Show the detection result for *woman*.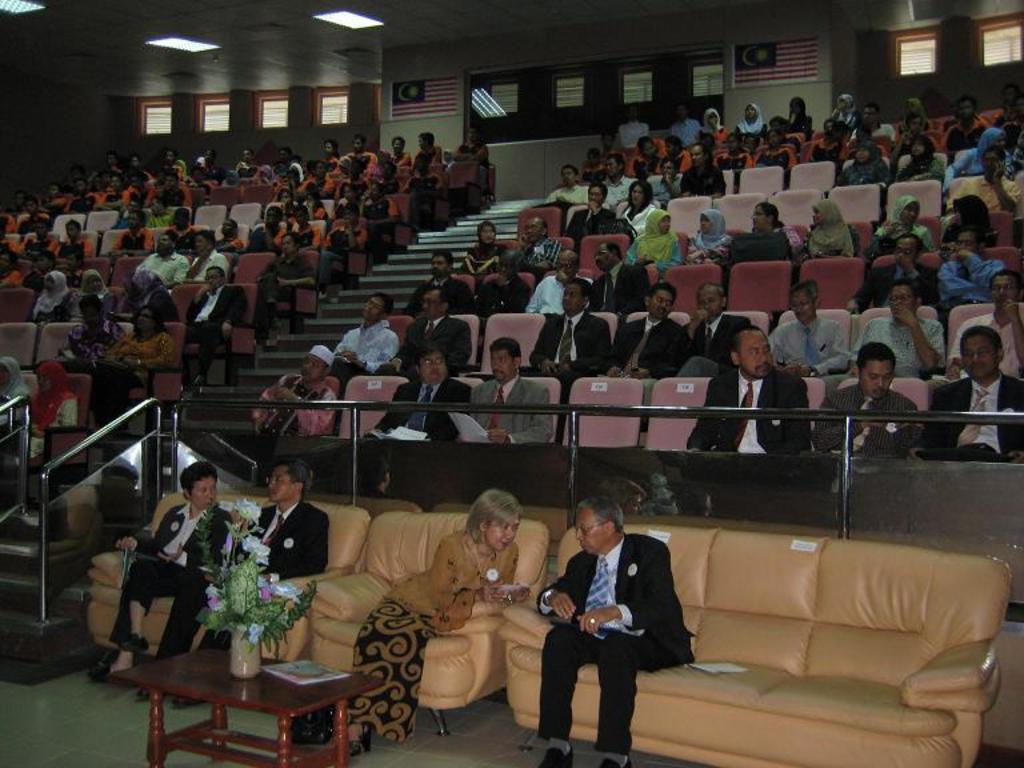
788/95/813/139.
